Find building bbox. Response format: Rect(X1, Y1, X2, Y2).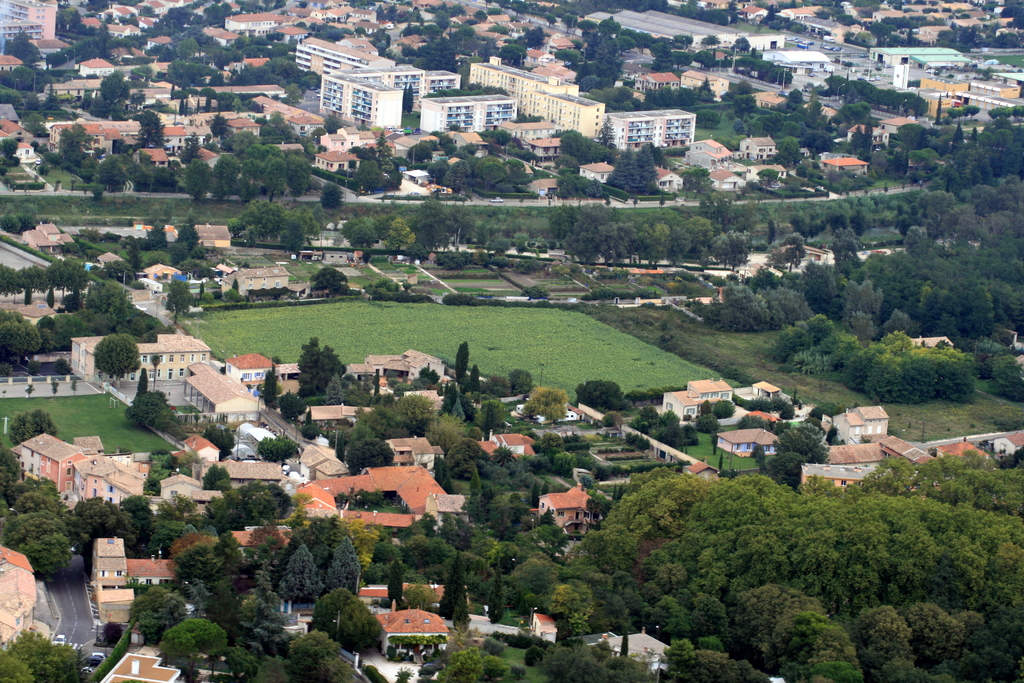
Rect(99, 649, 182, 682).
